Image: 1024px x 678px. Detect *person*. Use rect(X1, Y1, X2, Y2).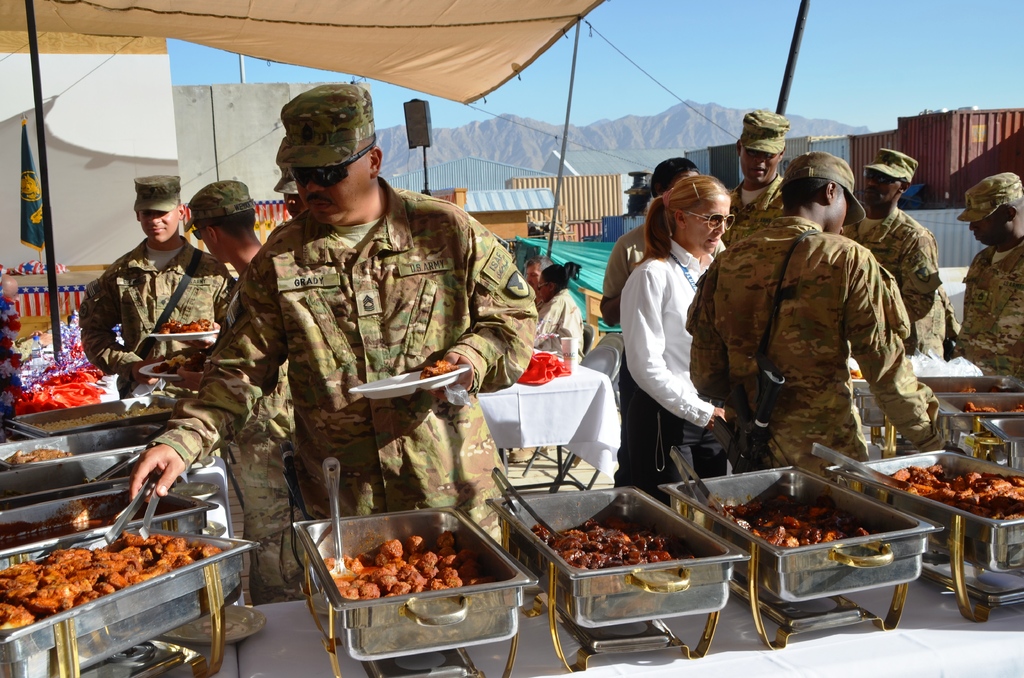
rect(90, 185, 203, 400).
